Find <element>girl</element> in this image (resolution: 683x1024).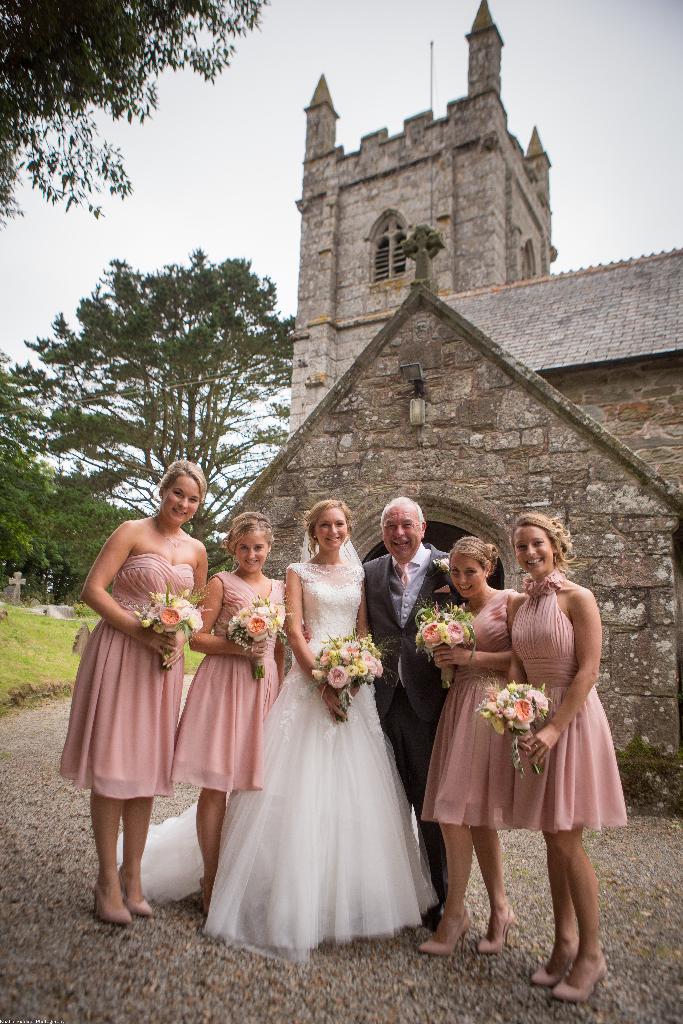
57 456 210 923.
